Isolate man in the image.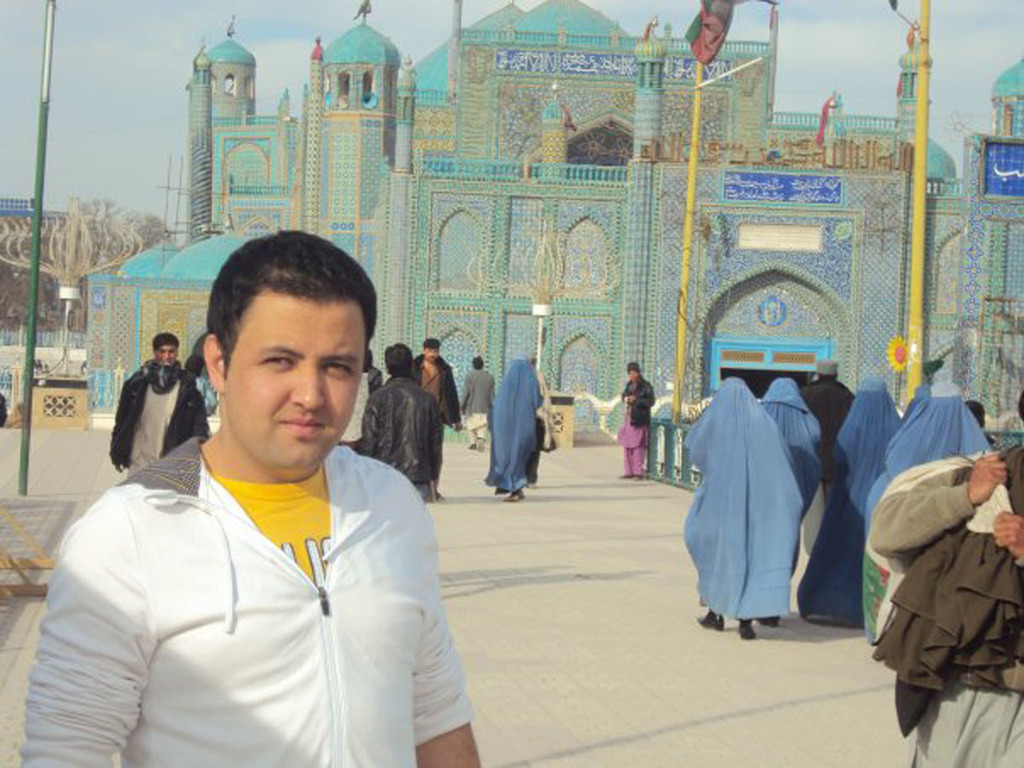
Isolated region: [x1=323, y1=353, x2=382, y2=458].
